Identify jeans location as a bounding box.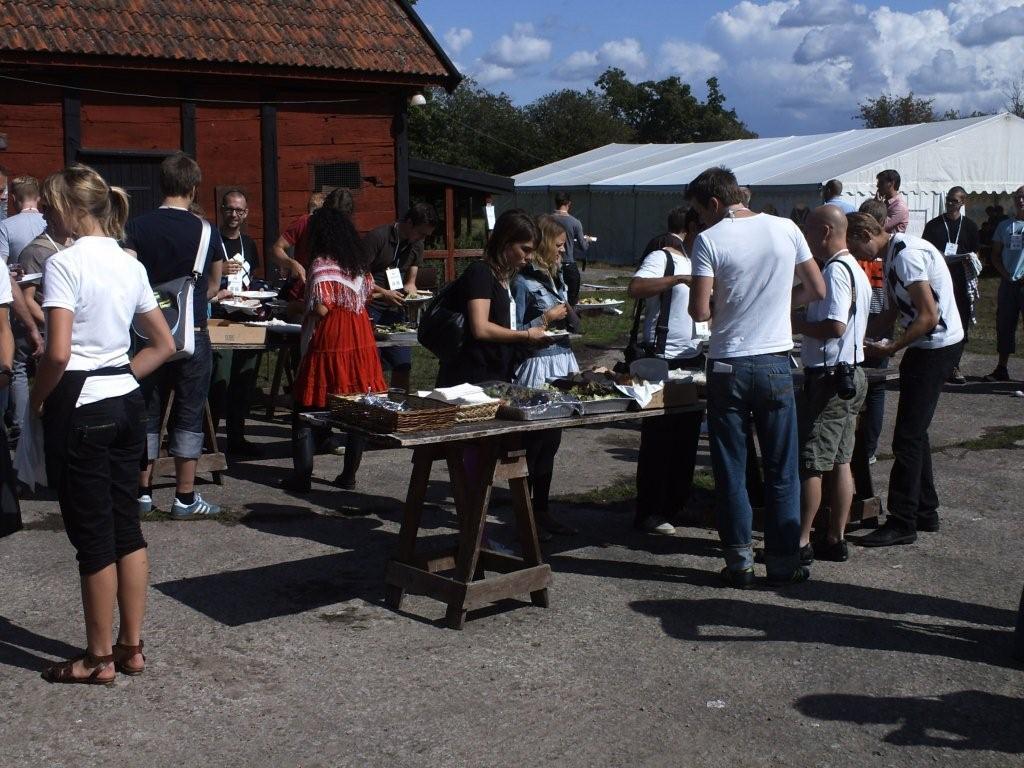
[left=702, top=349, right=814, bottom=591].
